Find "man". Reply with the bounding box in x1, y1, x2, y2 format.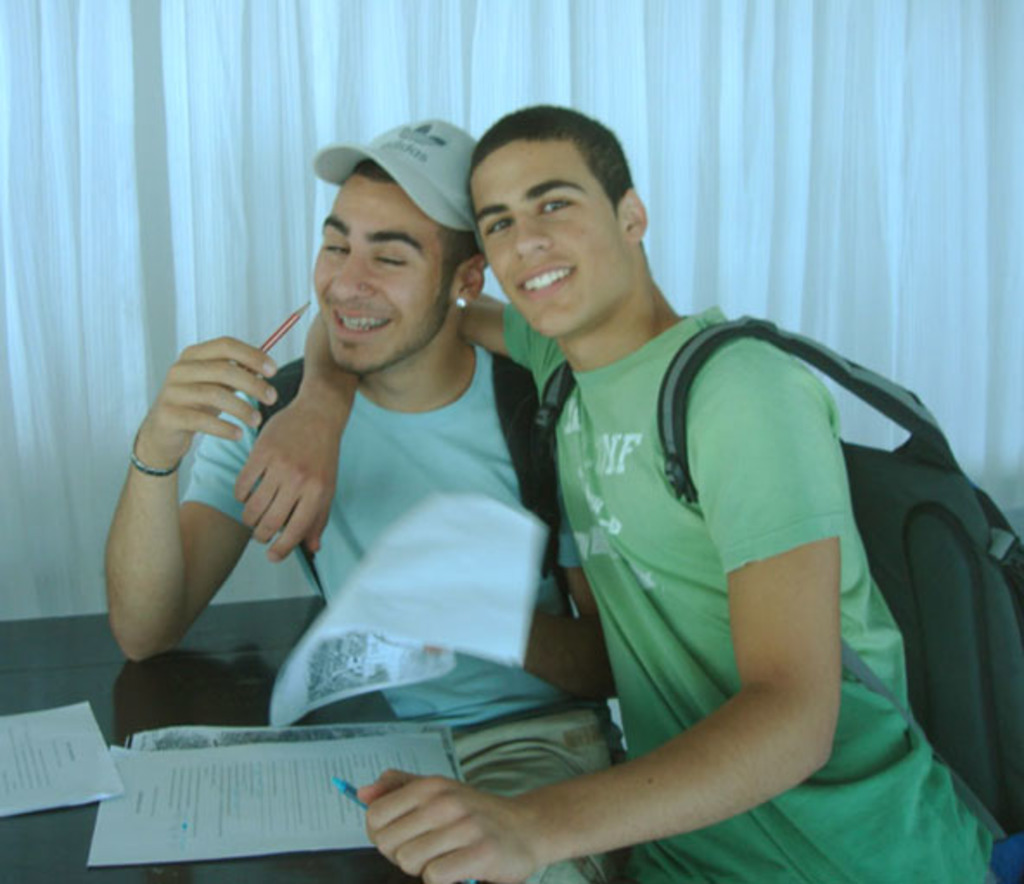
232, 102, 1022, 882.
